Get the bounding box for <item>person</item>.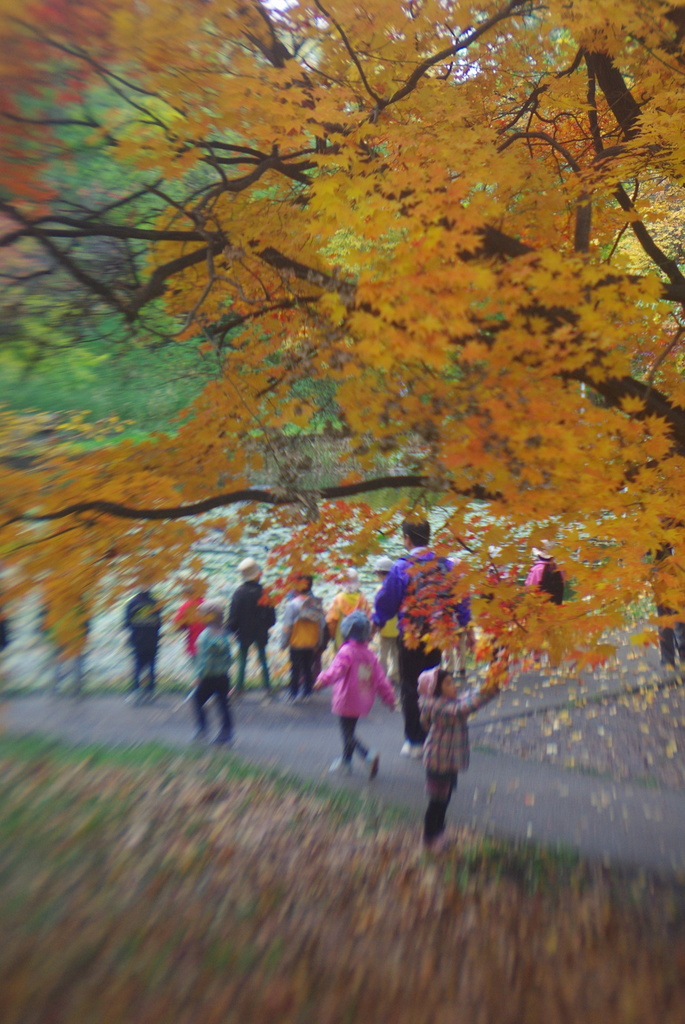
rect(124, 585, 166, 704).
